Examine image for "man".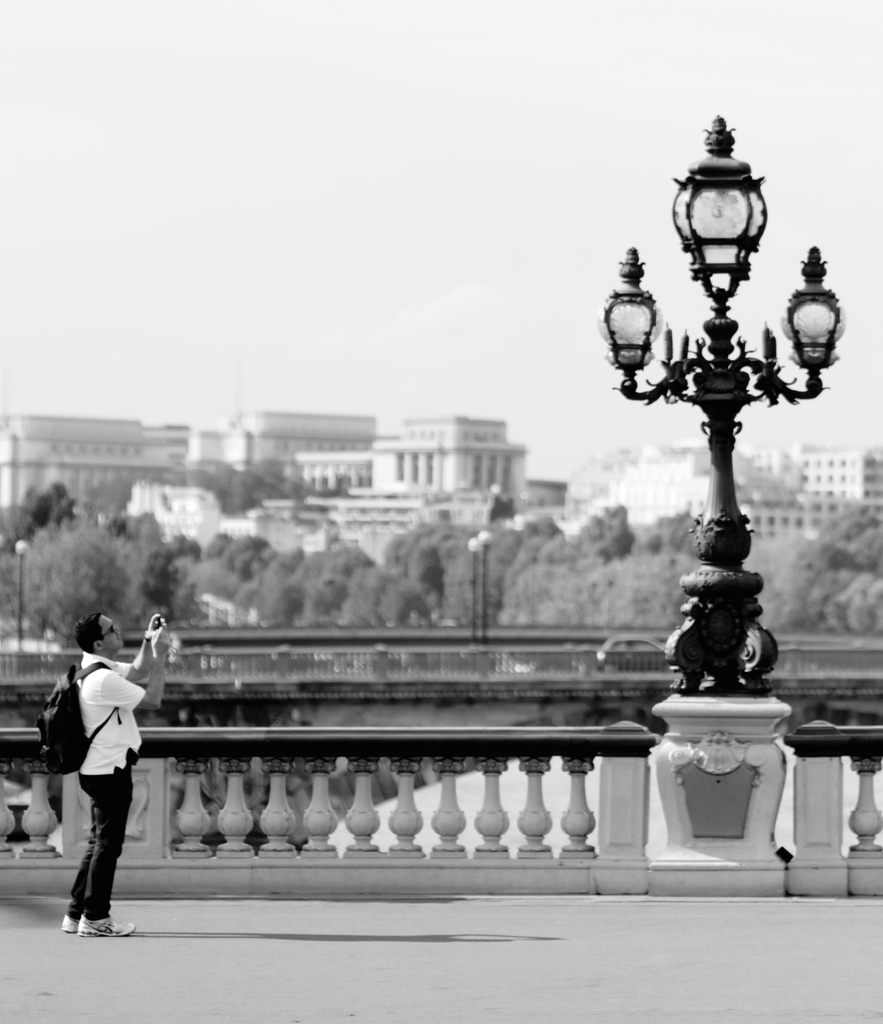
Examination result: crop(35, 628, 155, 936).
